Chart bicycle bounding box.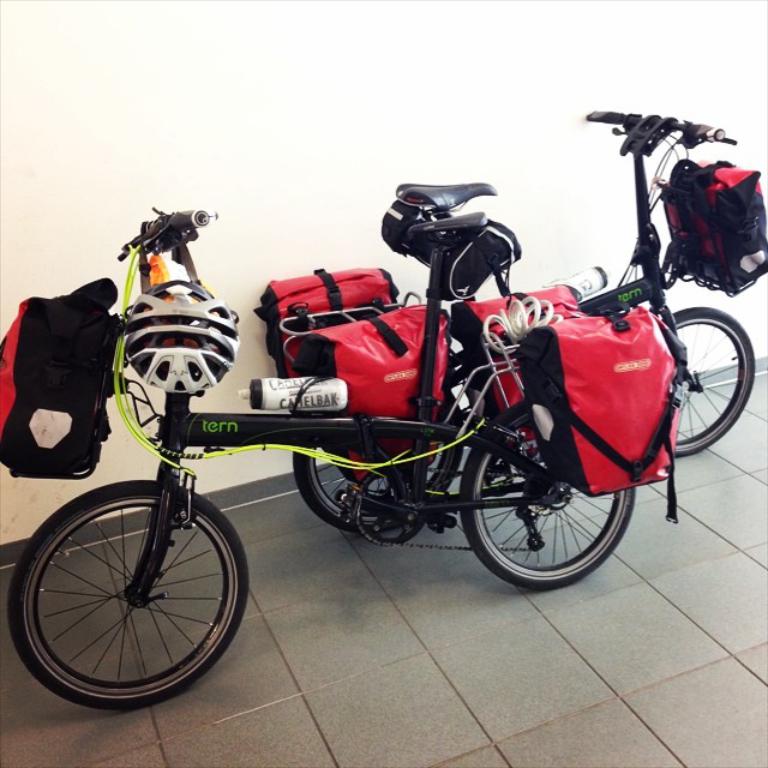
Charted: x1=0 y1=205 x2=637 y2=718.
